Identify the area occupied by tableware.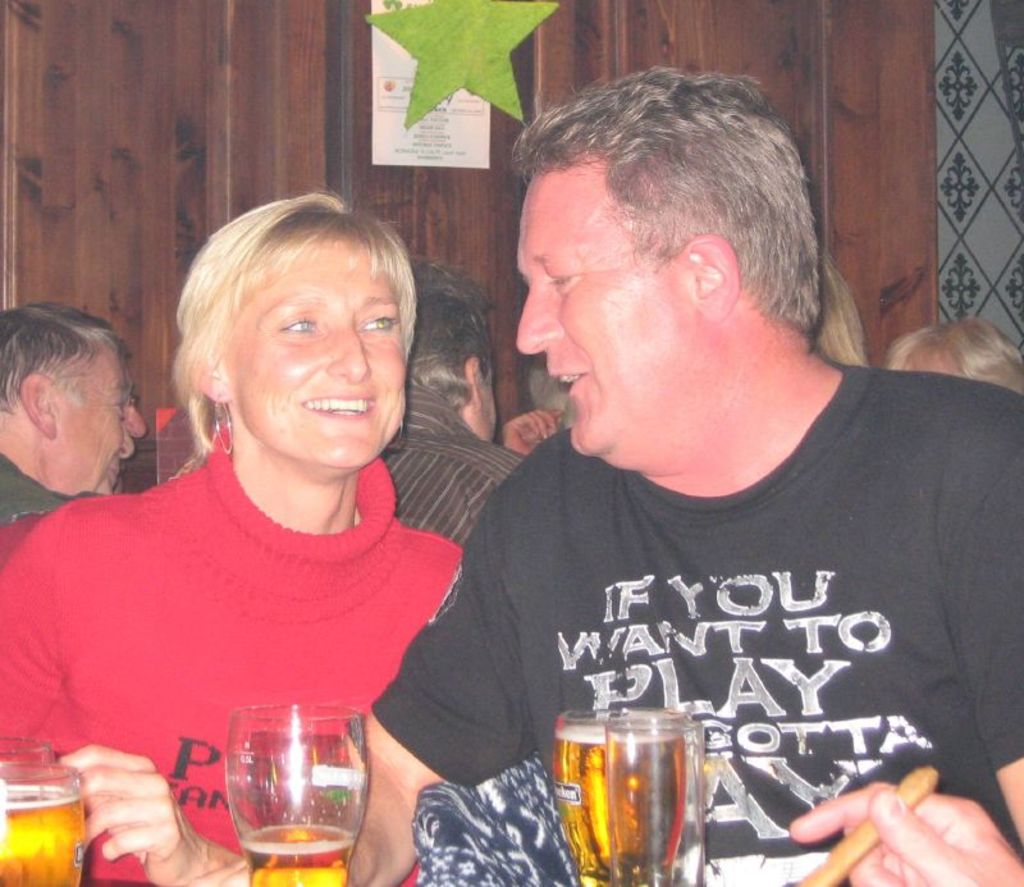
Area: Rect(0, 765, 86, 886).
